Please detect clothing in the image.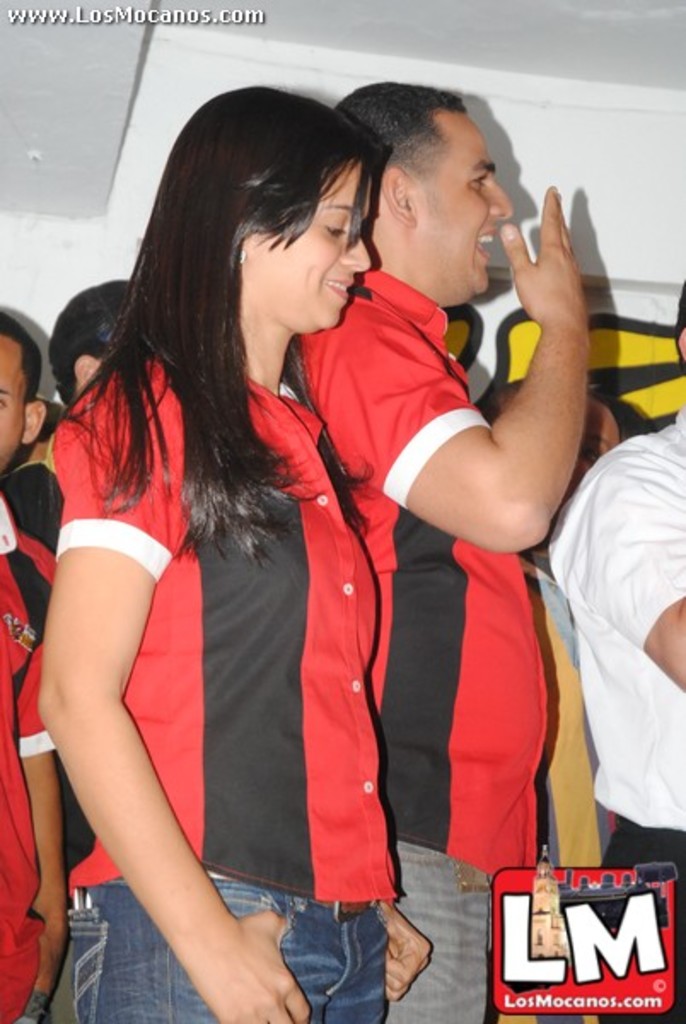
(left=536, top=410, right=684, bottom=1022).
